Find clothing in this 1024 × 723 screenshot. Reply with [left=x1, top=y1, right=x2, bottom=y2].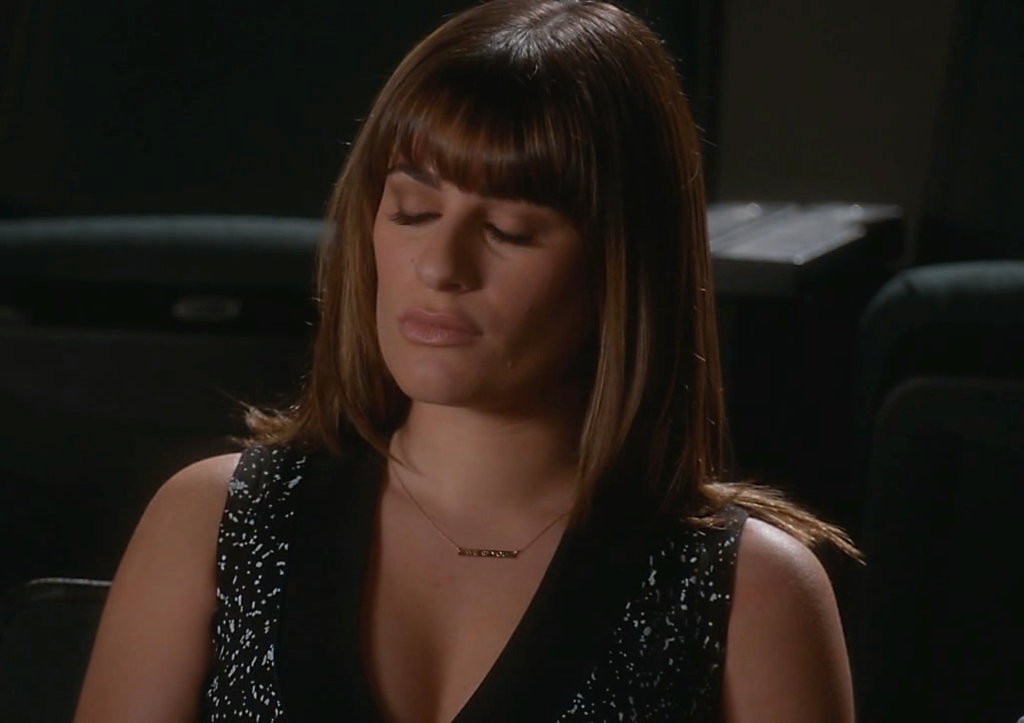
[left=196, top=430, right=748, bottom=722].
